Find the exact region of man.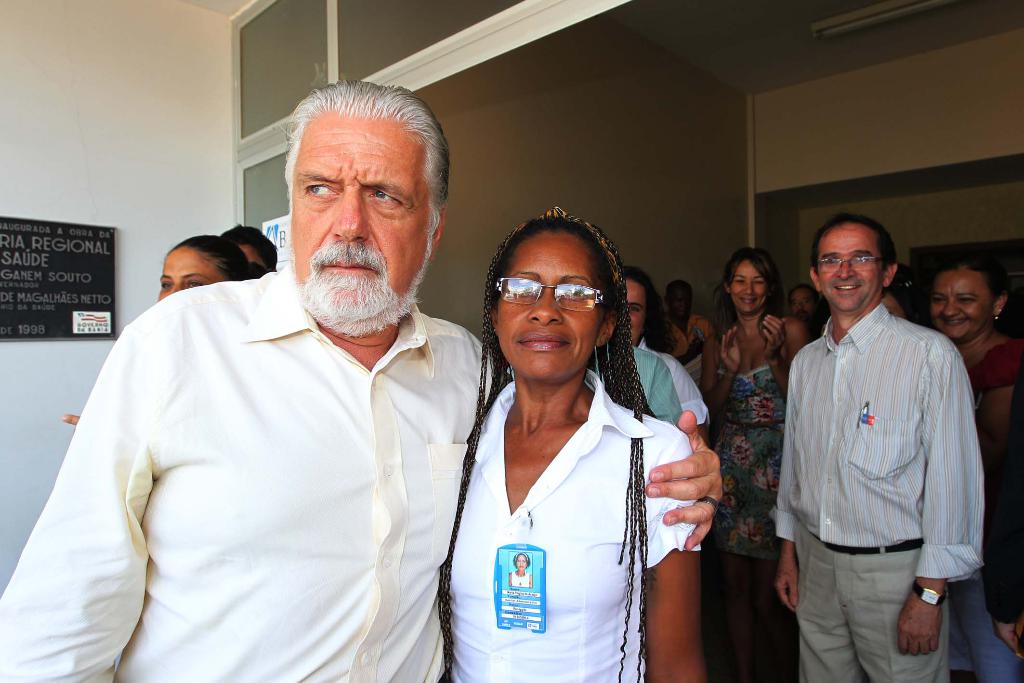
Exact region: rect(0, 74, 725, 682).
